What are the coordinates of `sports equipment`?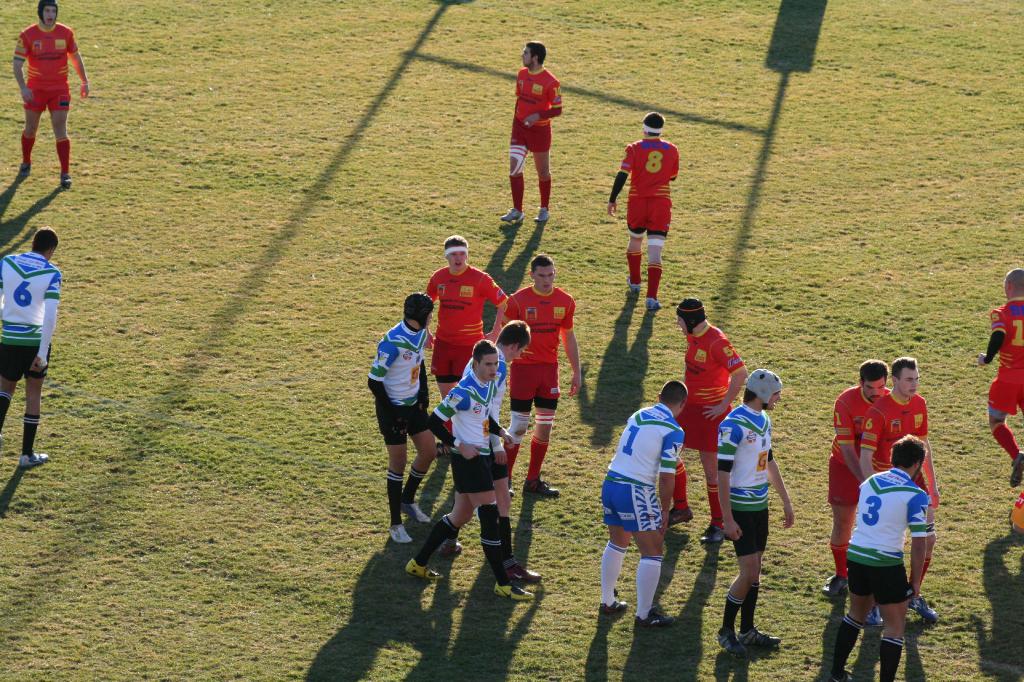
left=18, top=451, right=49, bottom=471.
